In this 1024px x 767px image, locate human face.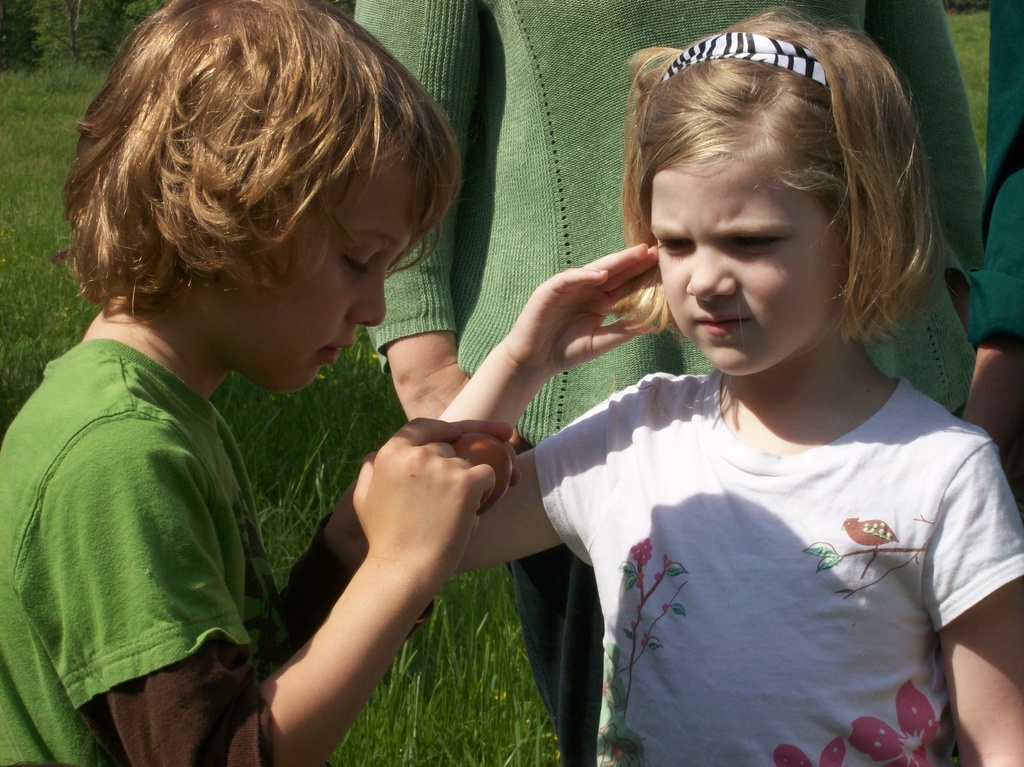
Bounding box: bbox(206, 158, 426, 399).
